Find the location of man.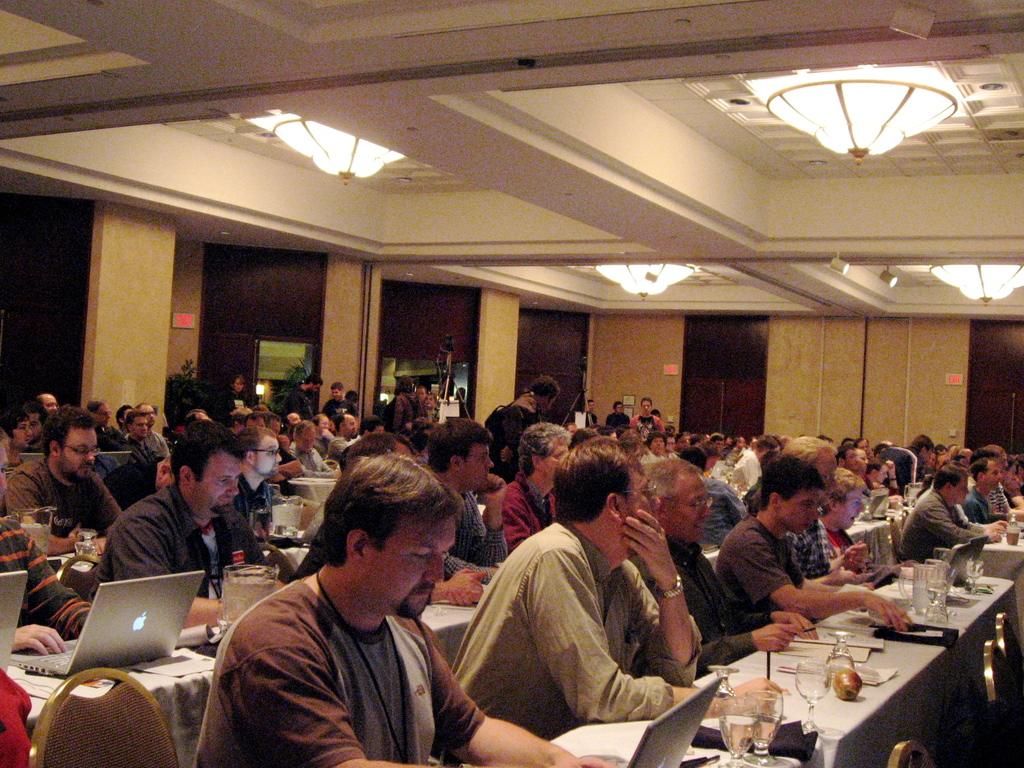
Location: <bbox>189, 410, 211, 420</bbox>.
